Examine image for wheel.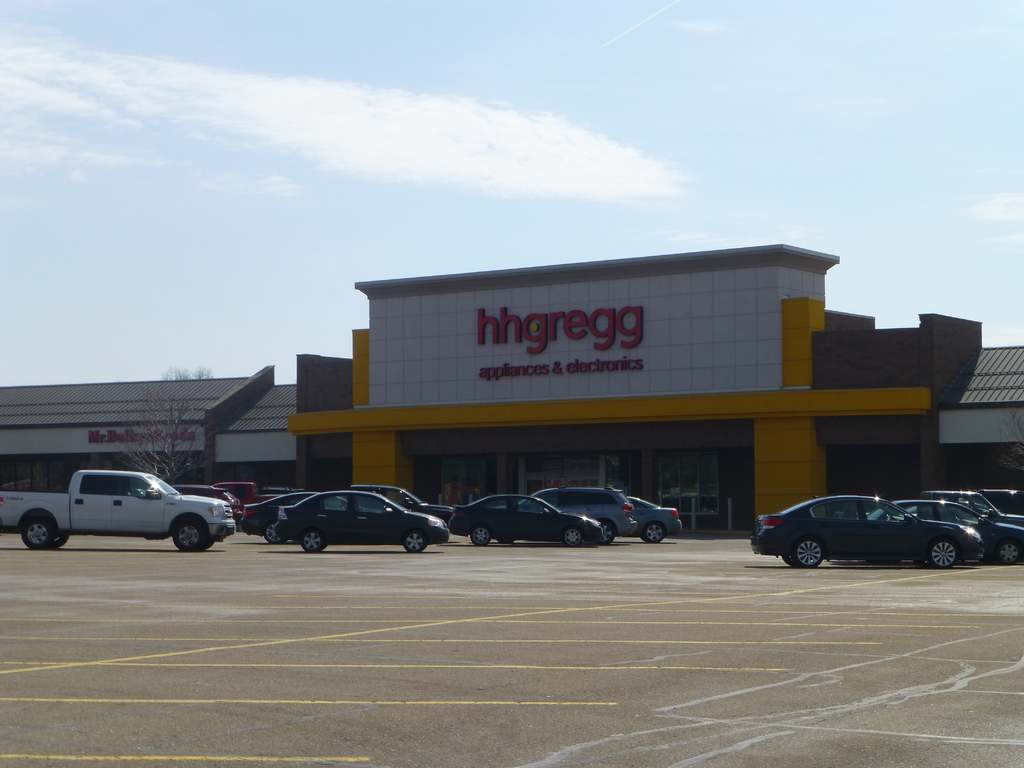
Examination result: (left=793, top=538, right=821, bottom=575).
